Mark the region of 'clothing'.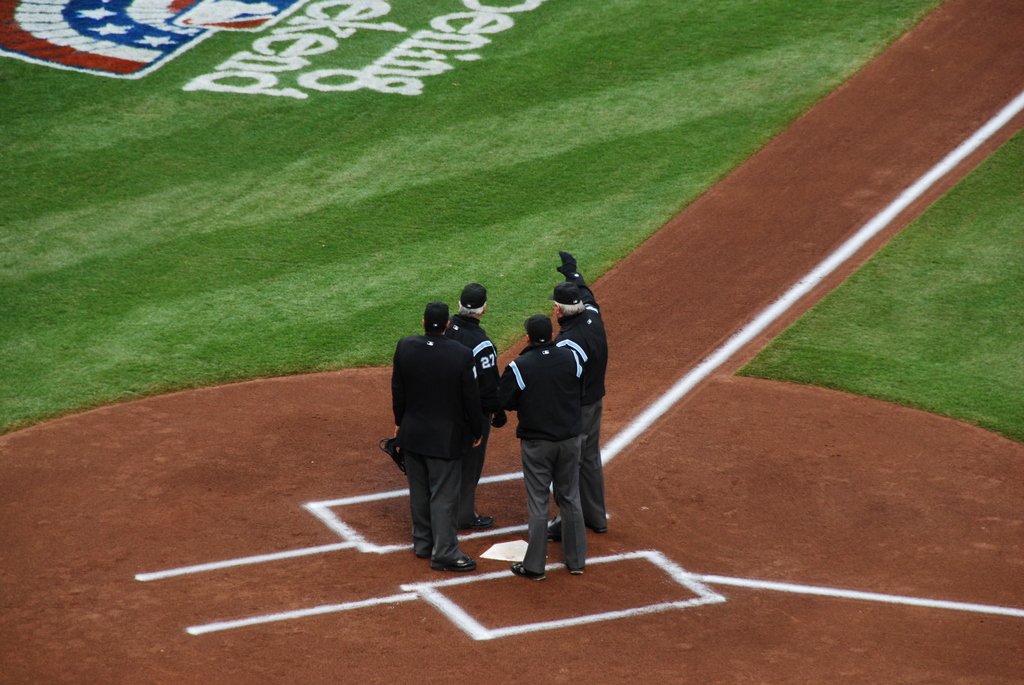
Region: <bbox>495, 336, 593, 579</bbox>.
